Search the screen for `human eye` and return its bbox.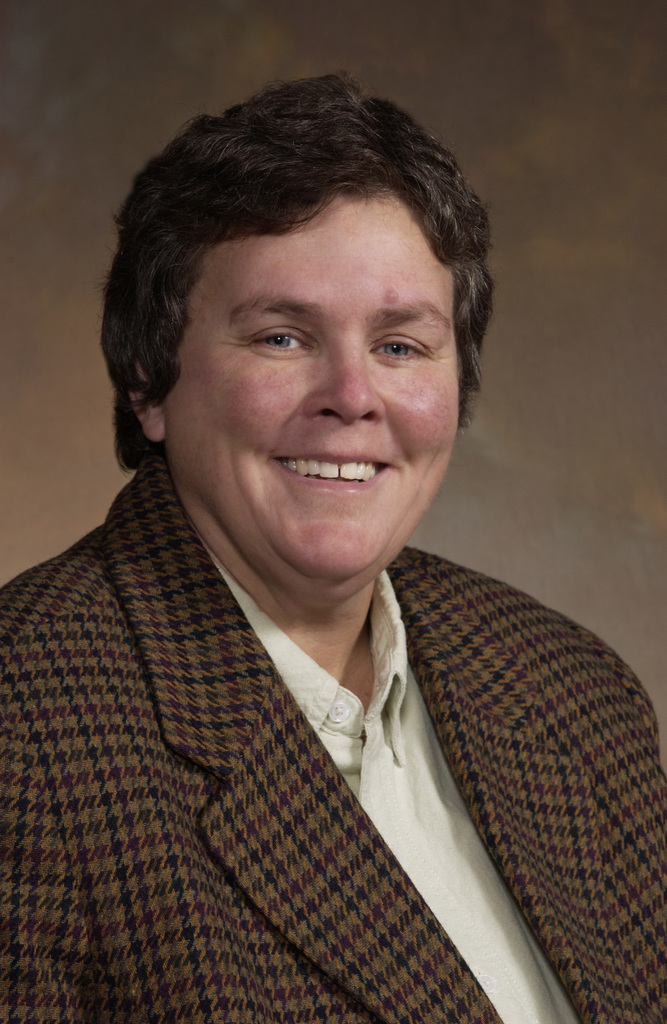
Found: x1=359, y1=331, x2=433, y2=364.
